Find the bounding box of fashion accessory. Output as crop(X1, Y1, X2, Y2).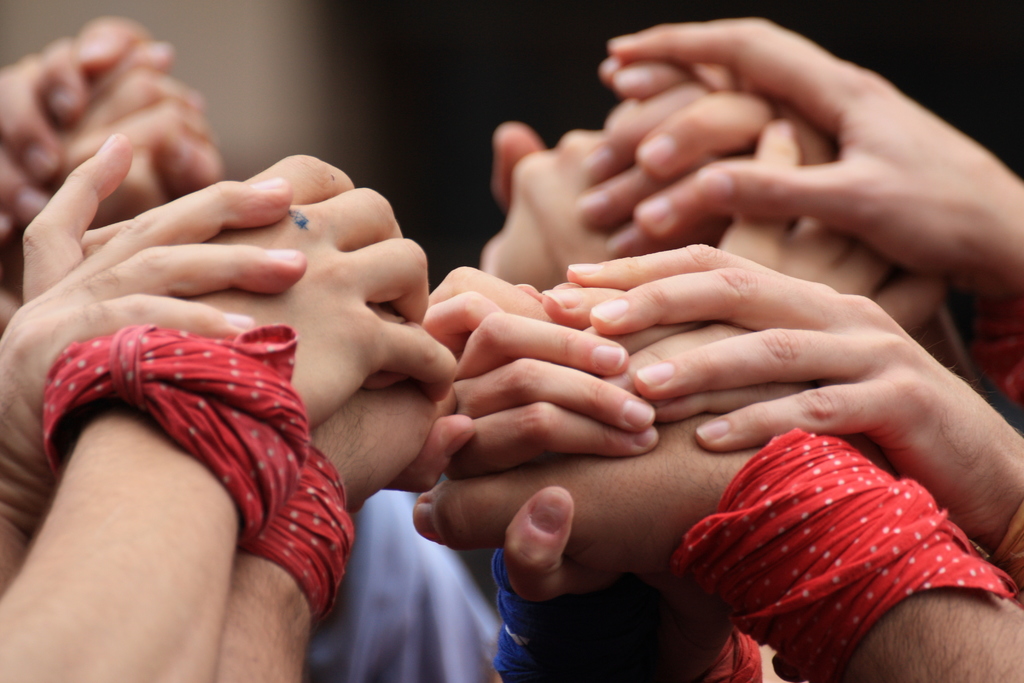
crop(664, 425, 1021, 682).
